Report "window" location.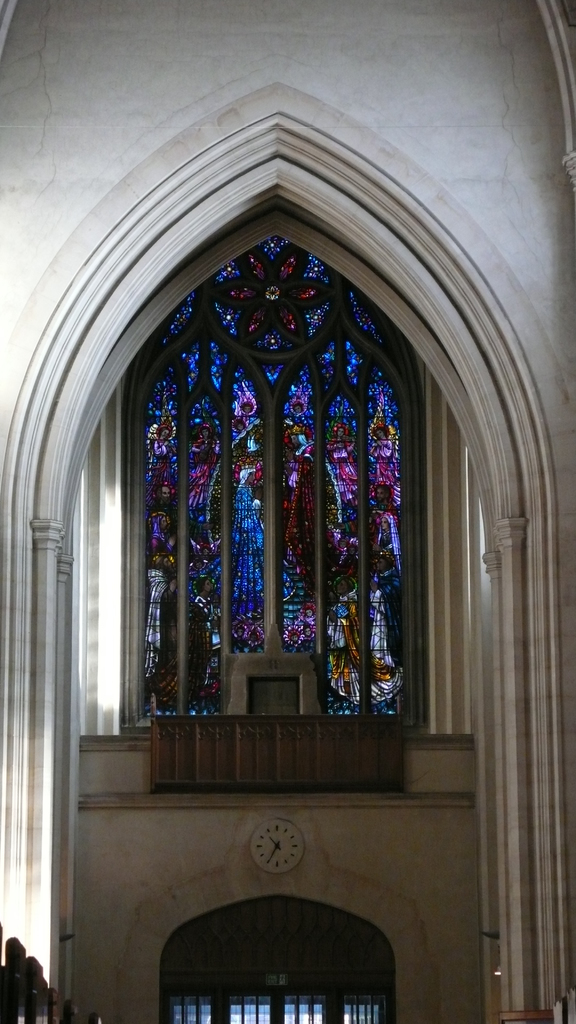
Report: box(166, 892, 394, 1023).
